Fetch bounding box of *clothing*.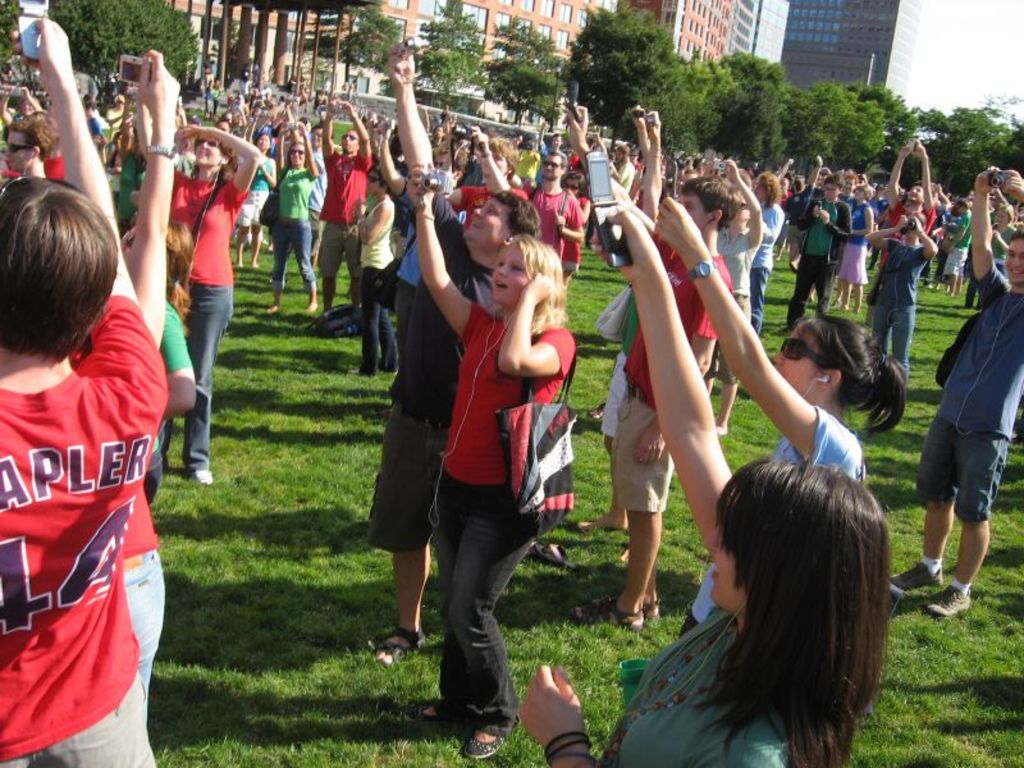
Bbox: BBox(319, 152, 364, 284).
